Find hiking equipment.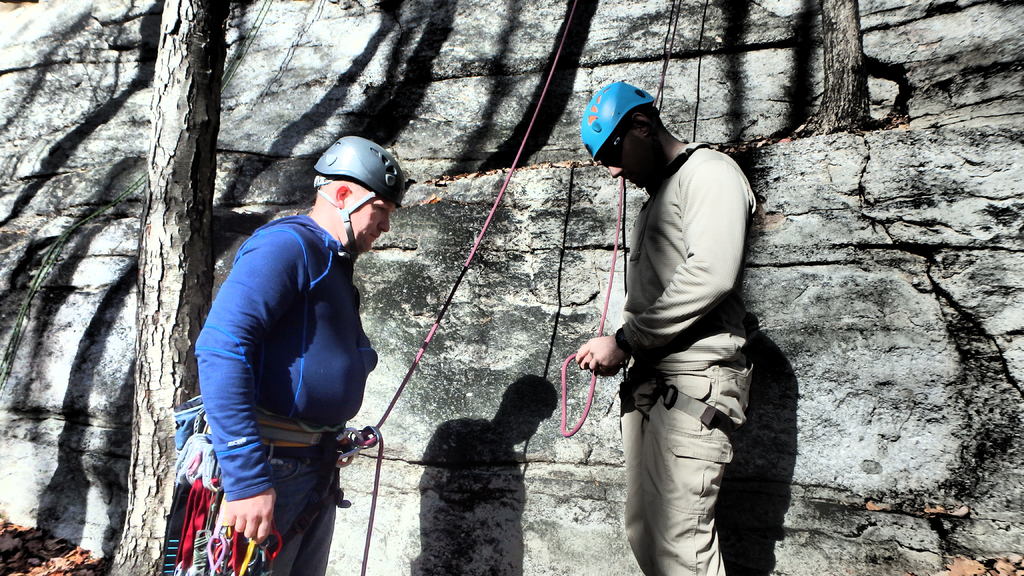
box=[581, 82, 655, 160].
